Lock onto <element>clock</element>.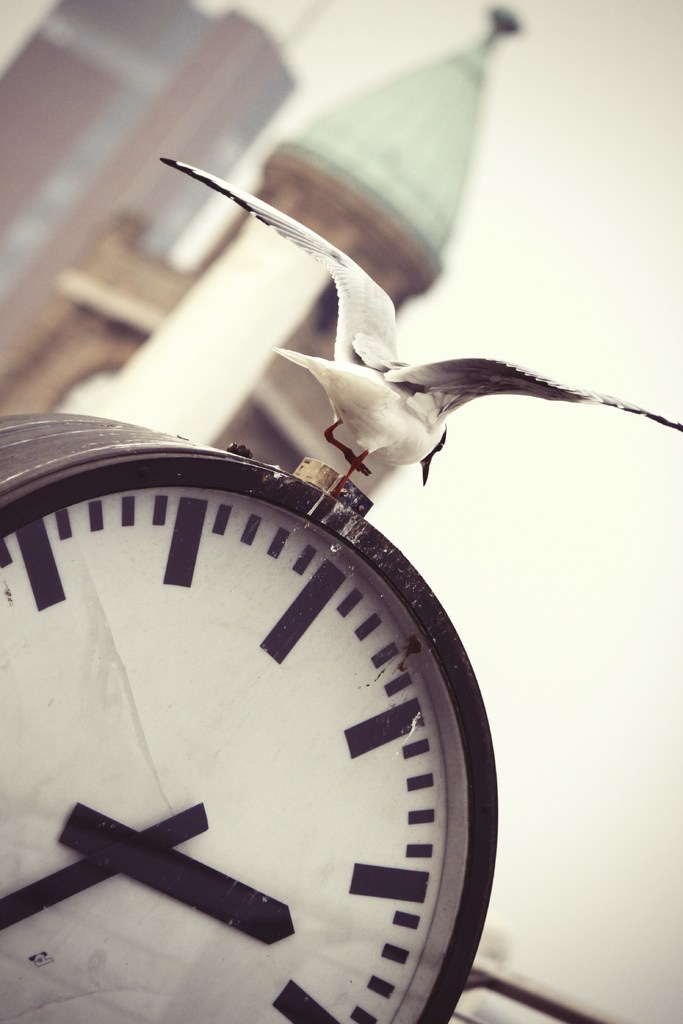
Locked: 0/416/500/1023.
